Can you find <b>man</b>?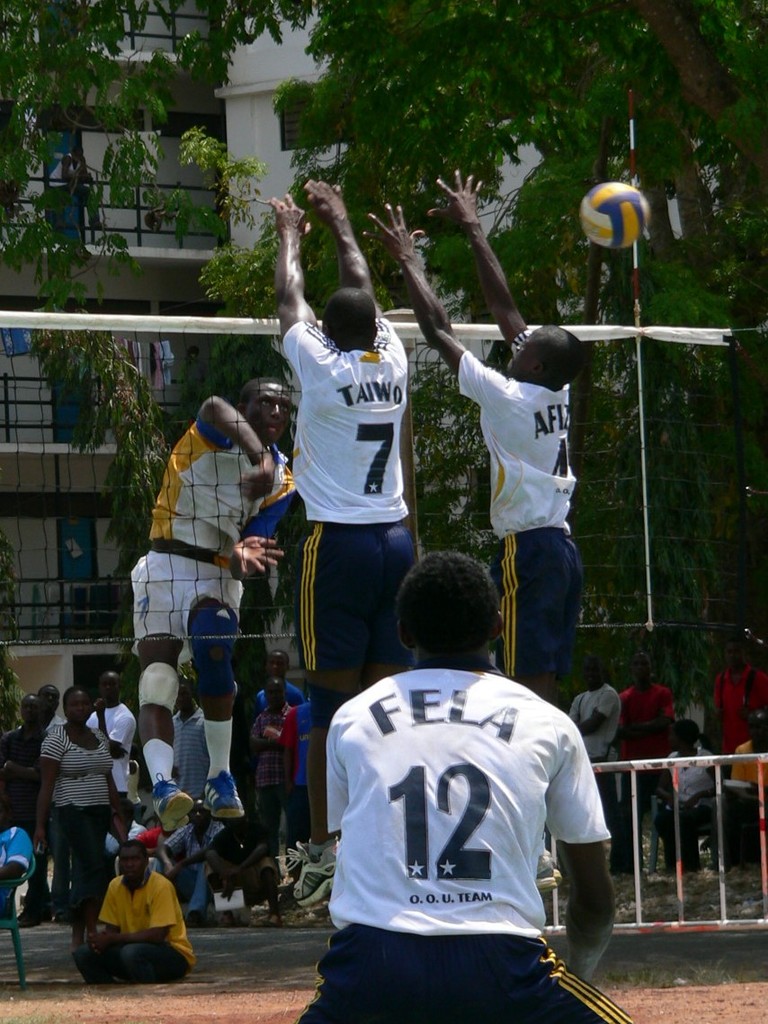
Yes, bounding box: box=[0, 695, 49, 925].
